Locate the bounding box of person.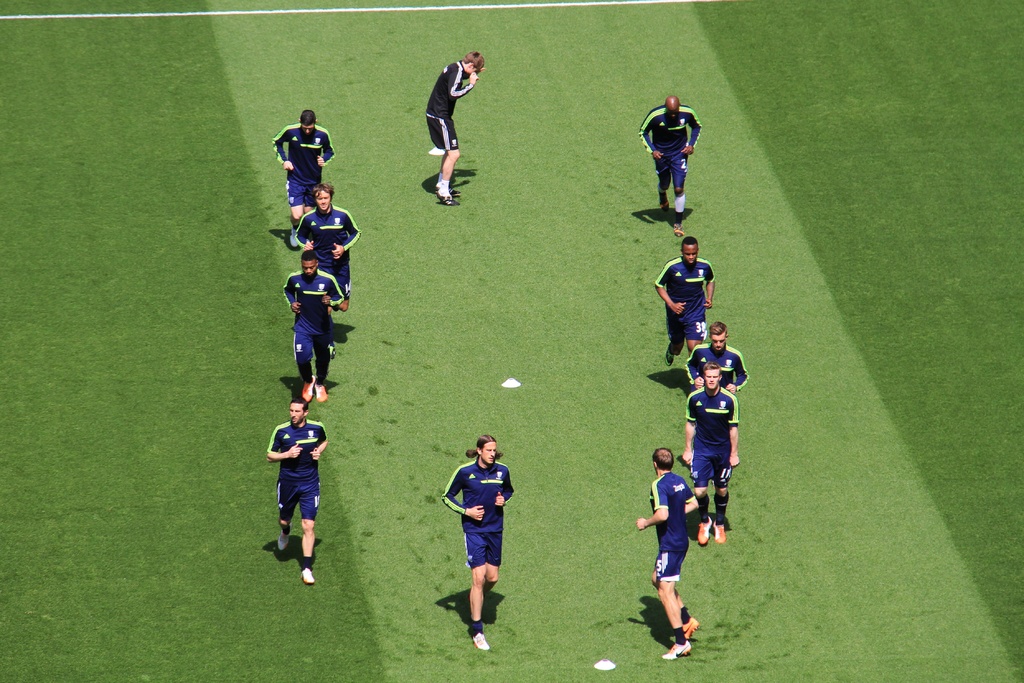
Bounding box: select_region(443, 426, 516, 645).
